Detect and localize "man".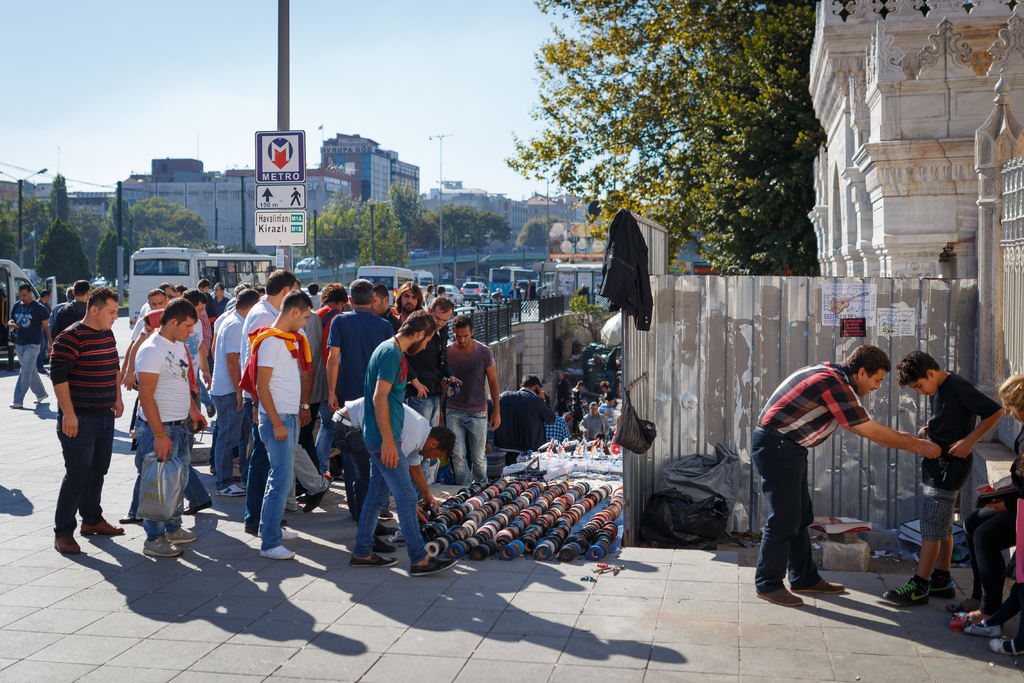
Localized at bbox(444, 314, 500, 482).
